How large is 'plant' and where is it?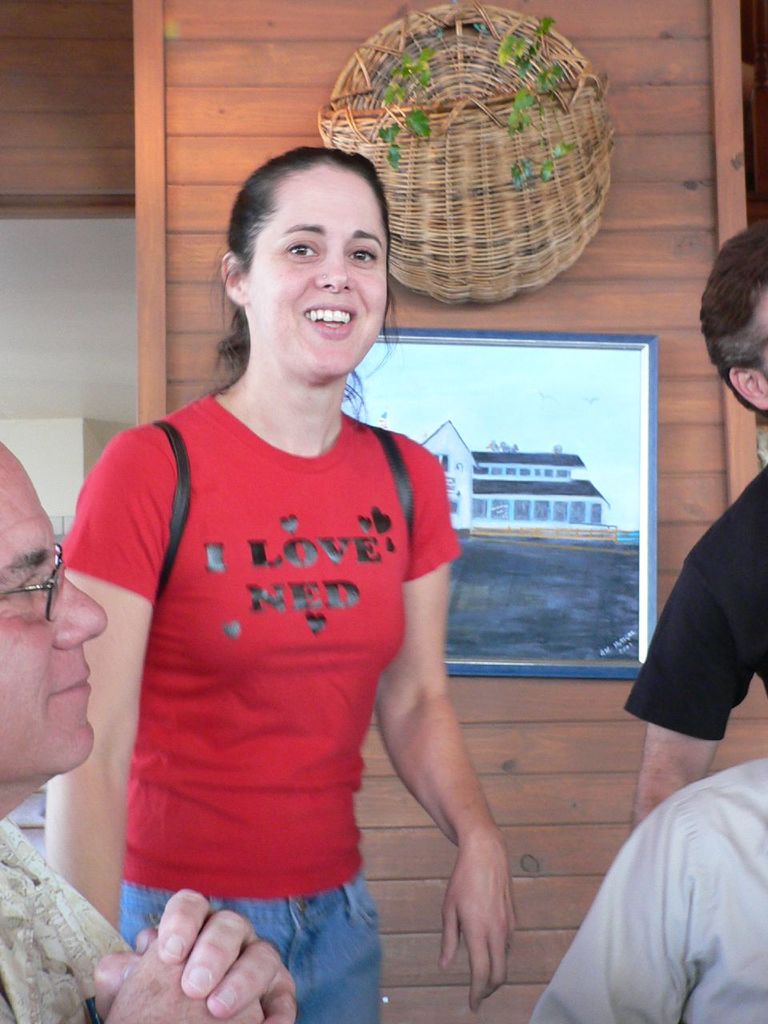
Bounding box: detection(505, 136, 586, 192).
